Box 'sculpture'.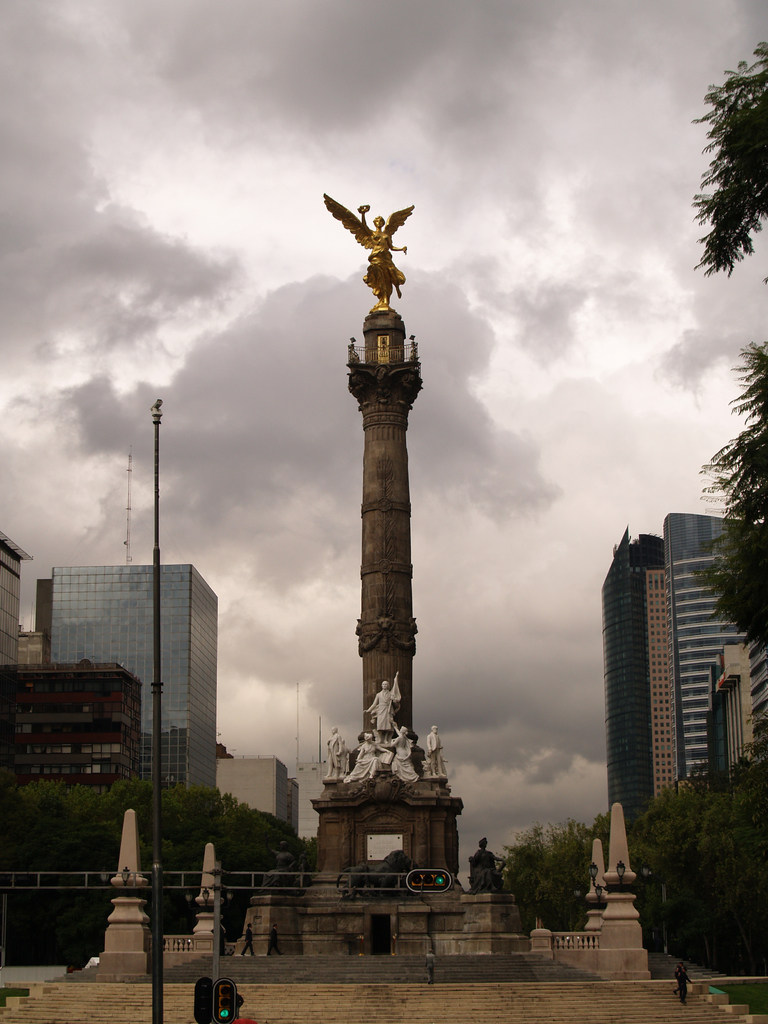
<bbox>284, 108, 464, 868</bbox>.
